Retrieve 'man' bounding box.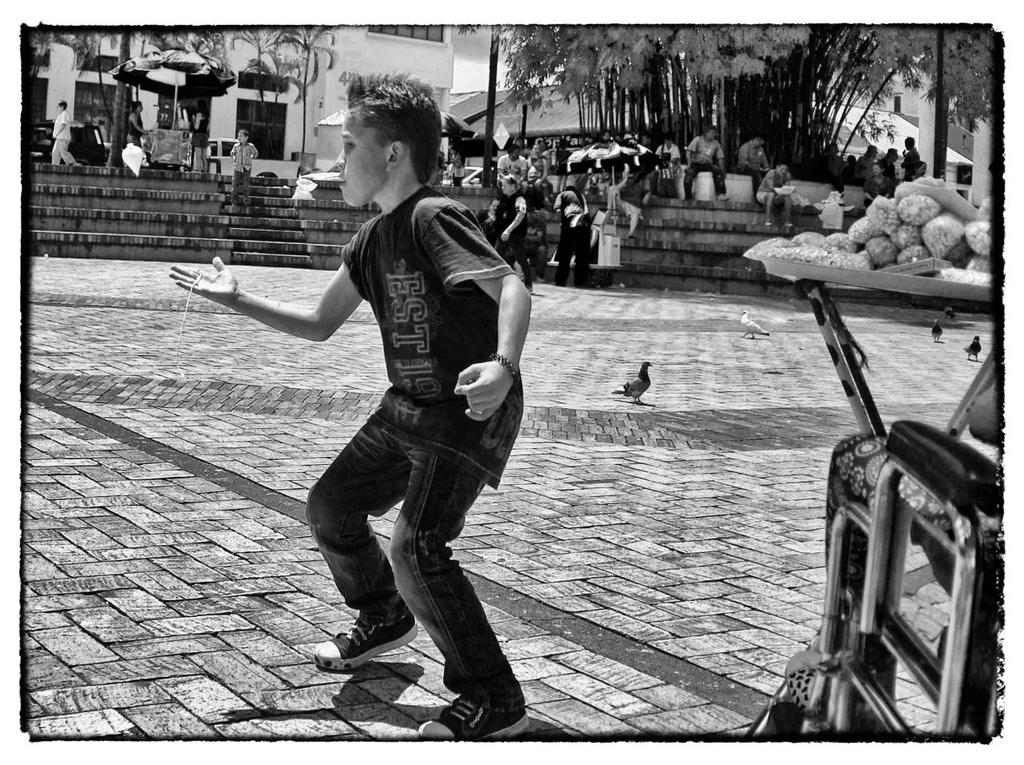
Bounding box: 856:143:876:170.
